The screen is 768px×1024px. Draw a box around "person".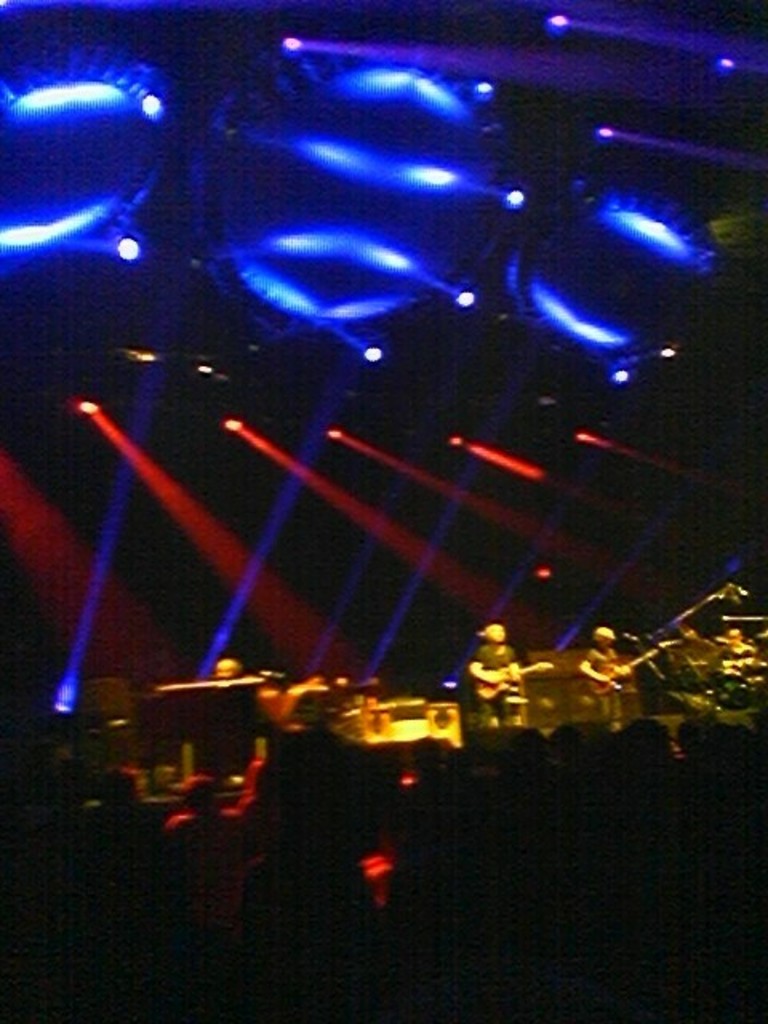
rect(573, 624, 627, 730).
